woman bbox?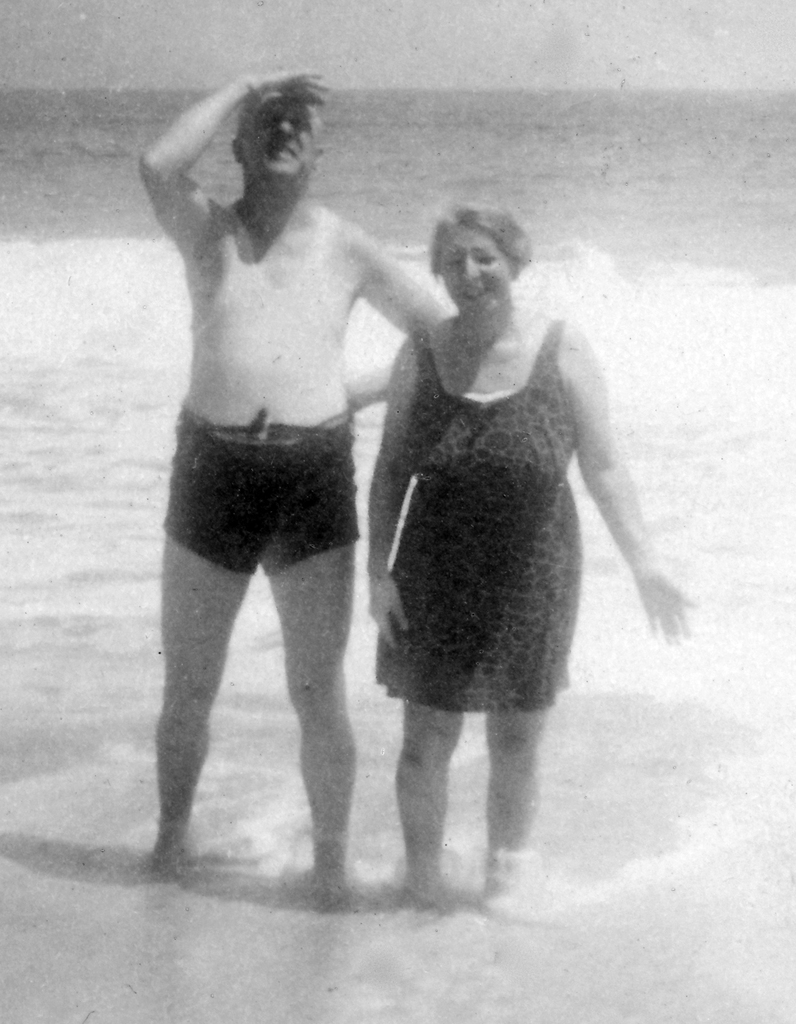
bbox(354, 172, 658, 892)
